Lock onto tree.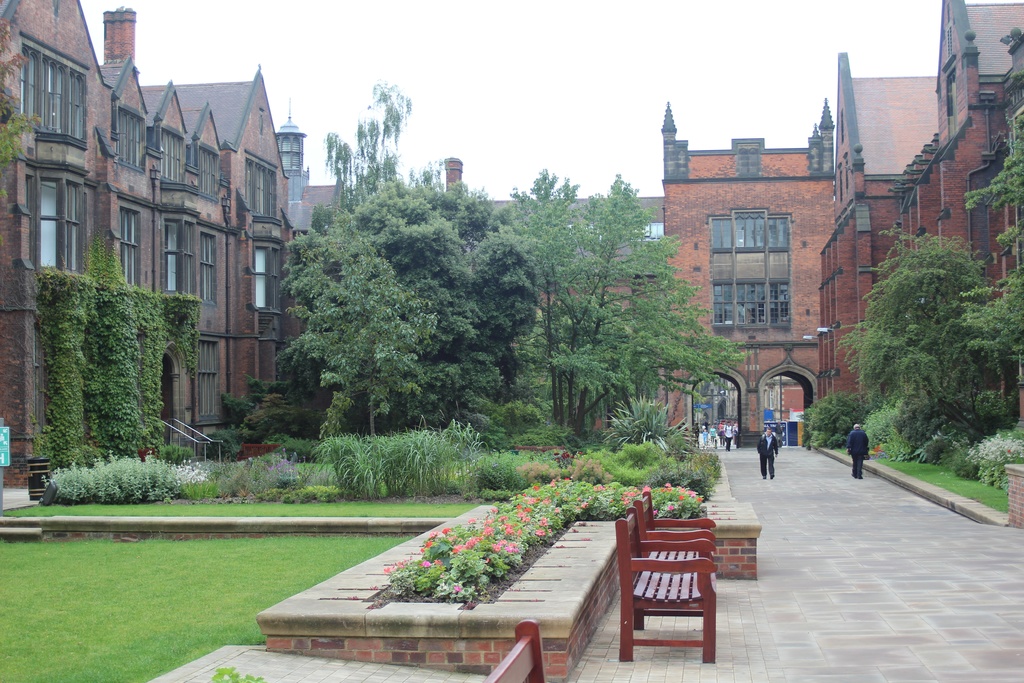
Locked: pyautogui.locateOnScreen(849, 204, 1009, 475).
